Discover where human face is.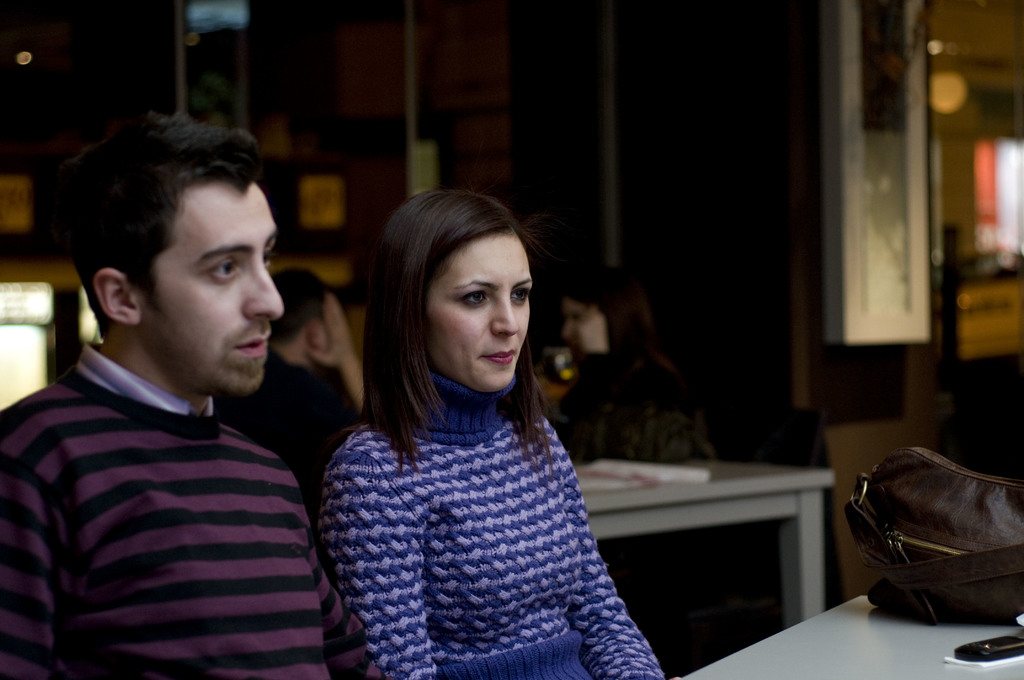
Discovered at <region>143, 181, 285, 394</region>.
